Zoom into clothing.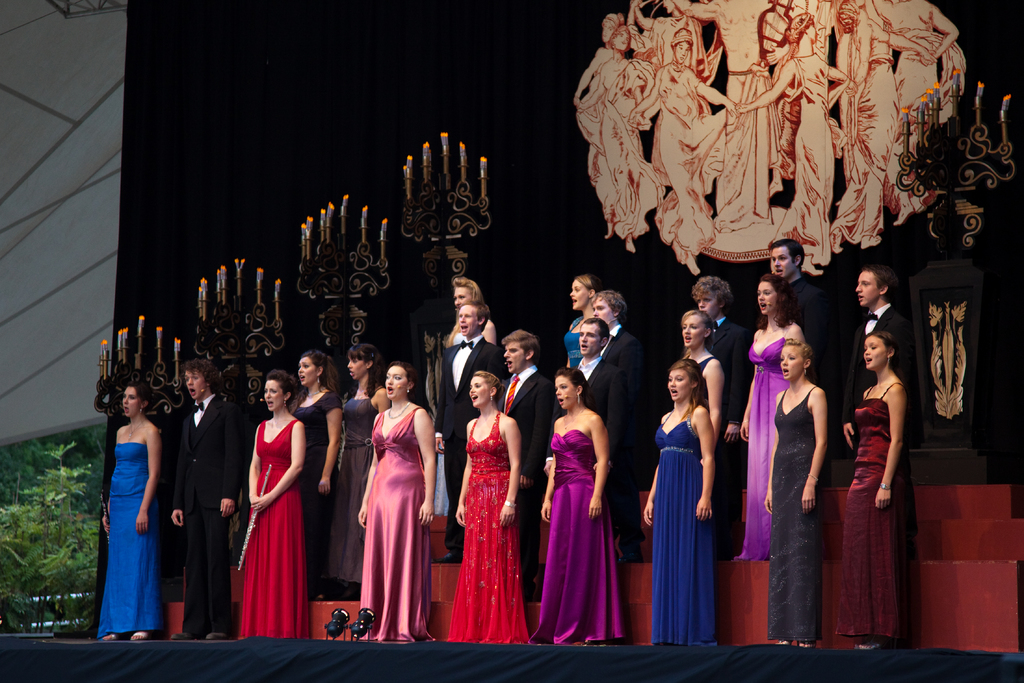
Zoom target: x1=712 y1=318 x2=749 y2=404.
